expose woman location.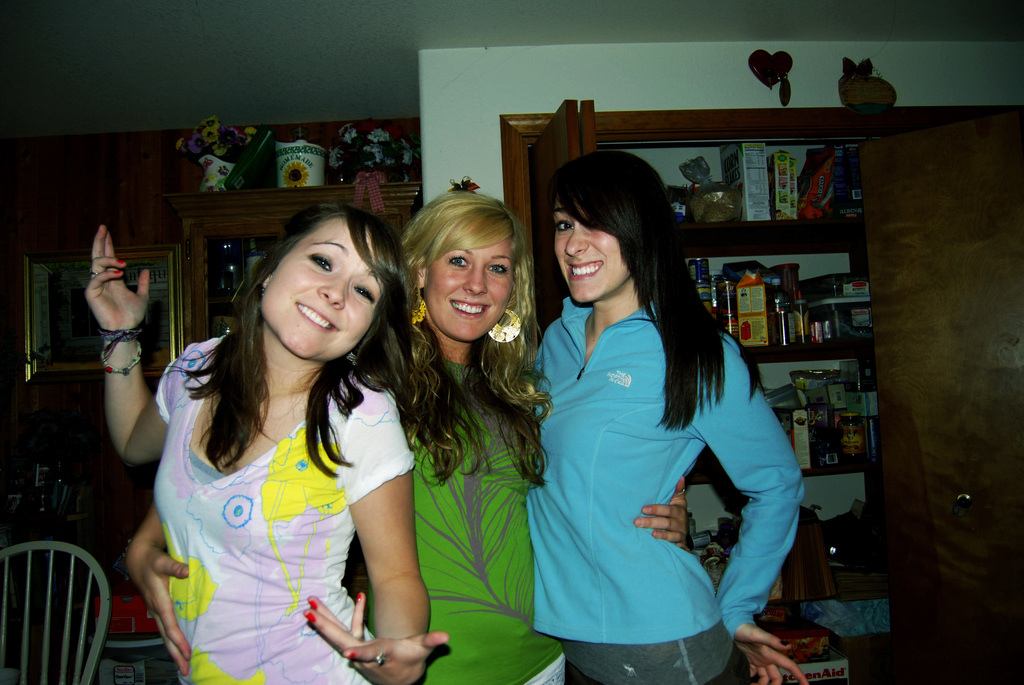
Exposed at BBox(520, 149, 810, 684).
